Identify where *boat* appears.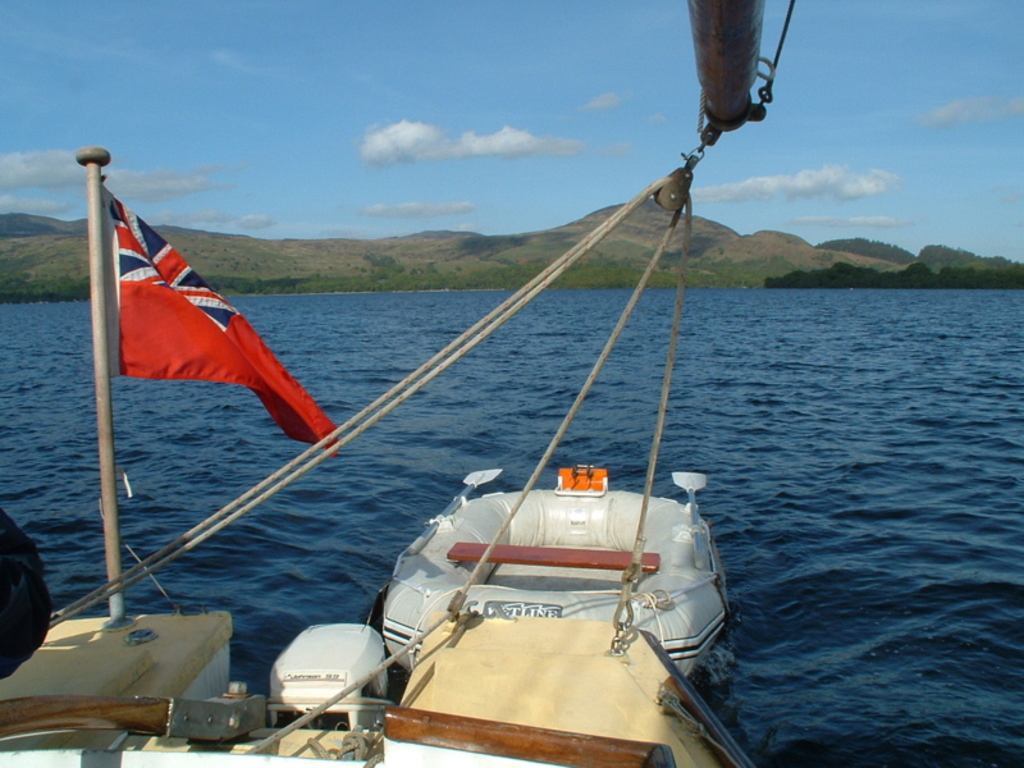
Appears at bbox(389, 468, 732, 675).
